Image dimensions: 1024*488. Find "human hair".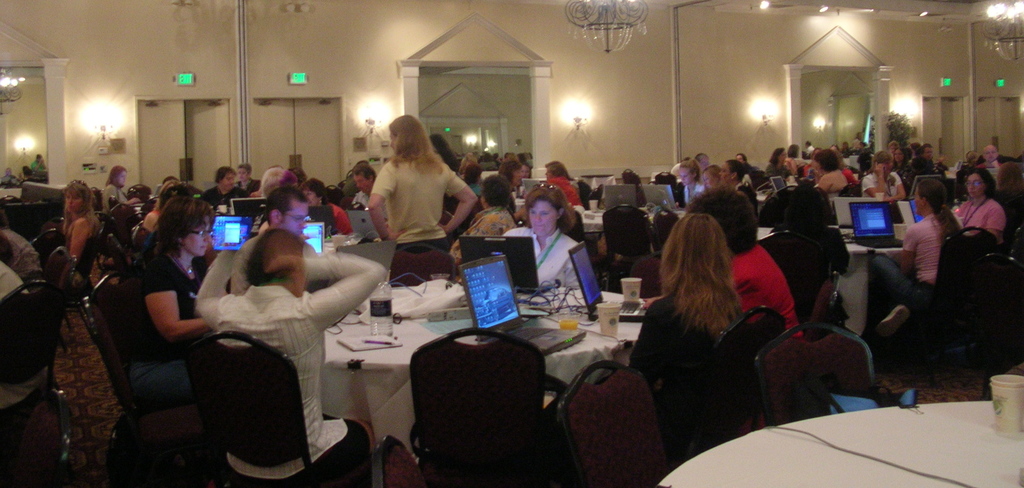
[815,147,841,175].
